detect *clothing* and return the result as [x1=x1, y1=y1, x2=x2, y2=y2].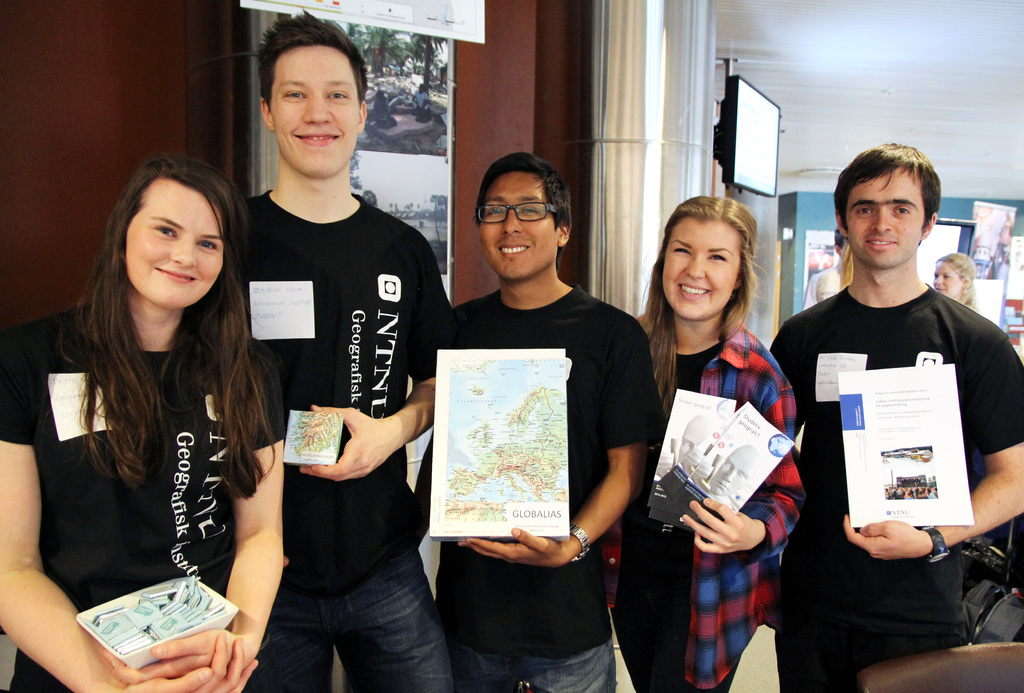
[x1=410, y1=91, x2=428, y2=104].
